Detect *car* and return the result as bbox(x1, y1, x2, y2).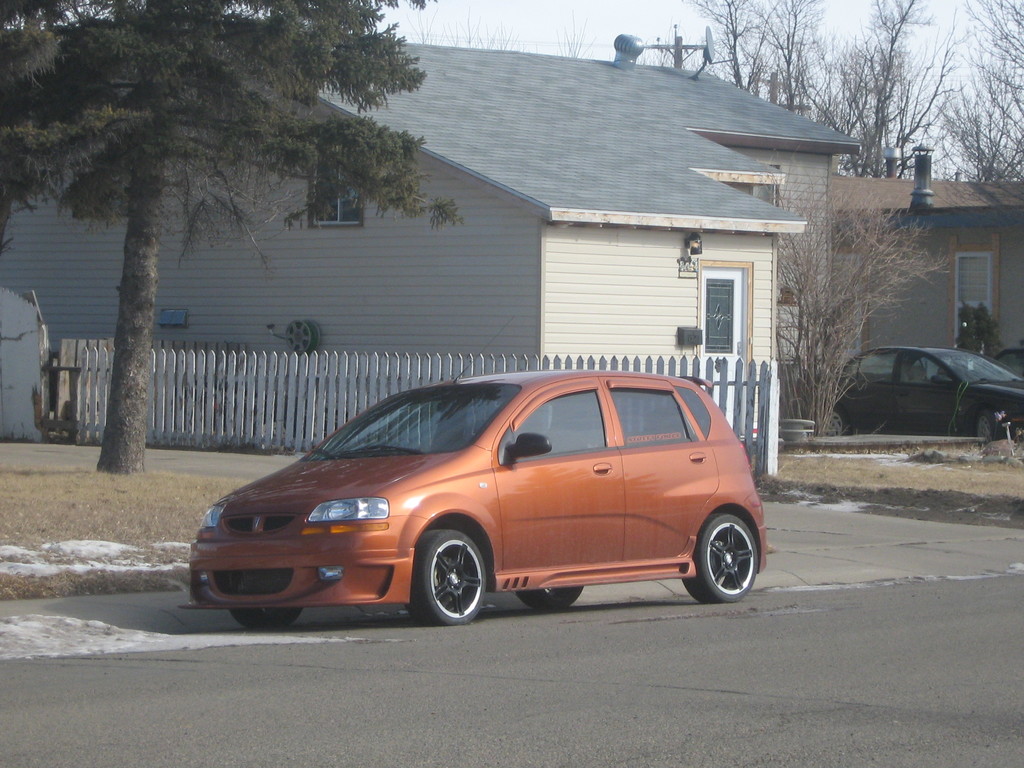
bbox(182, 364, 783, 636).
